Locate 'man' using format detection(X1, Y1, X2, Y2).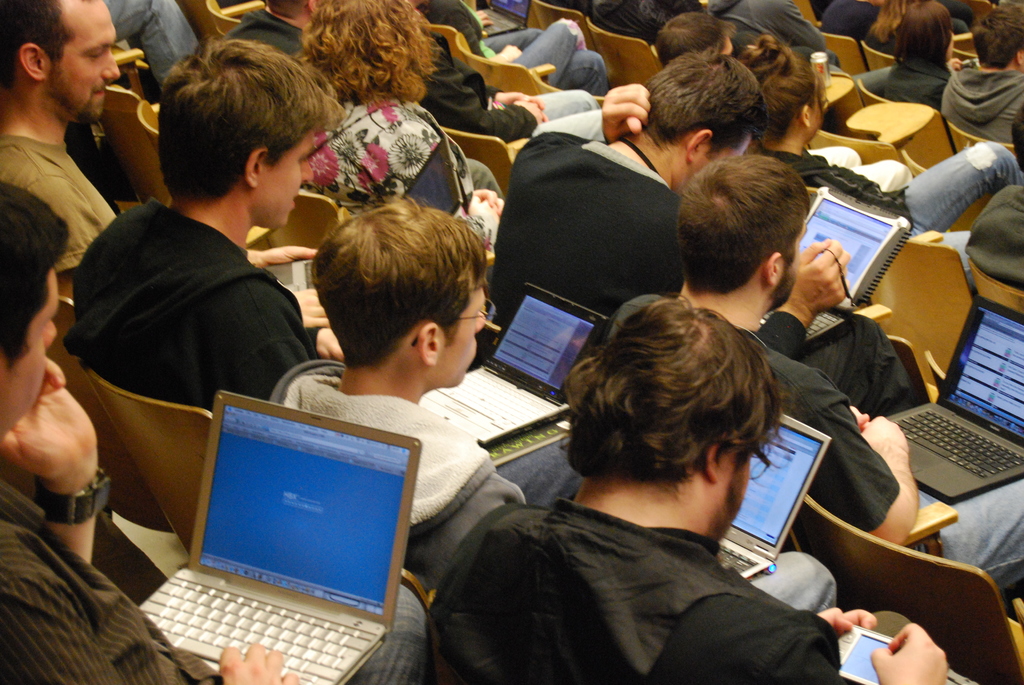
detection(64, 26, 348, 411).
